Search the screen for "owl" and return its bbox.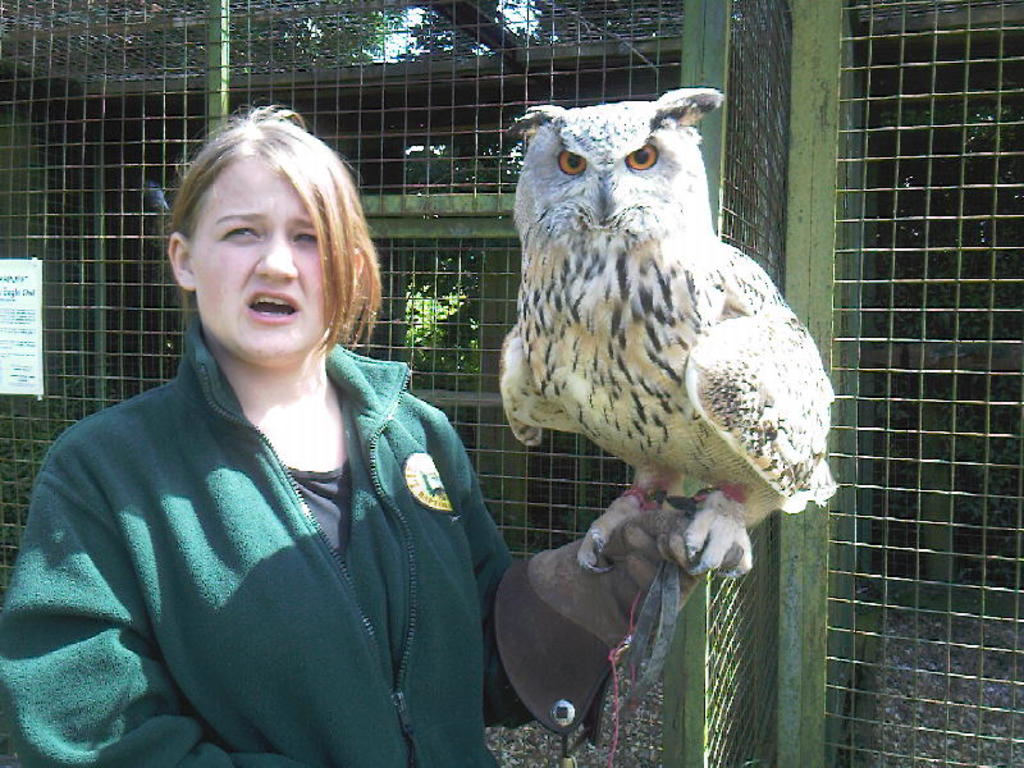
Found: 490,92,842,589.
